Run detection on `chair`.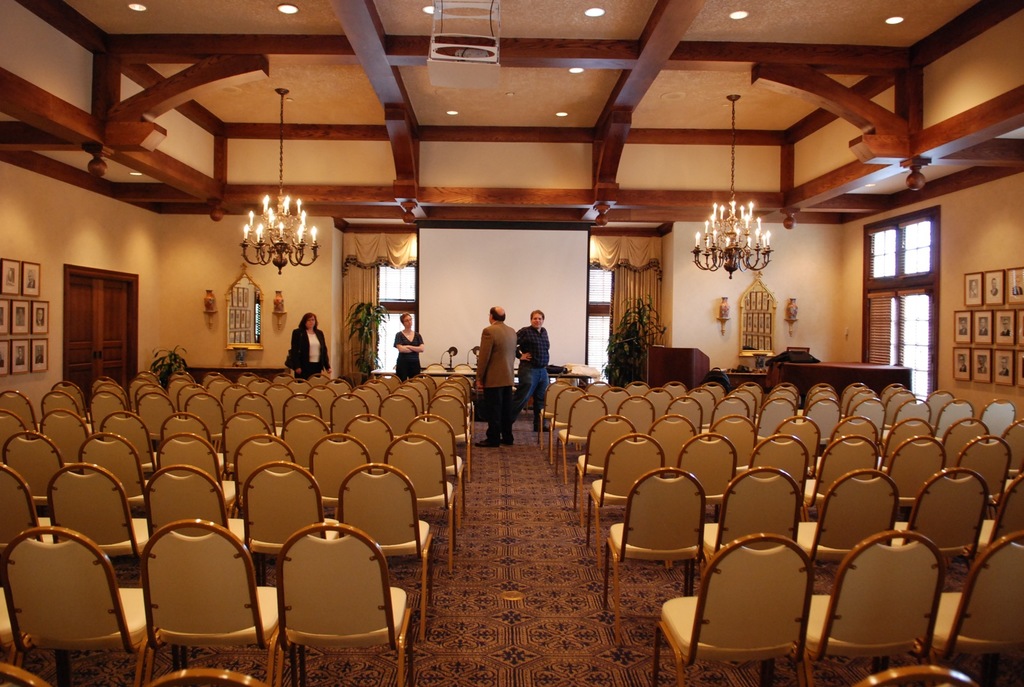
Result: rect(305, 434, 371, 500).
